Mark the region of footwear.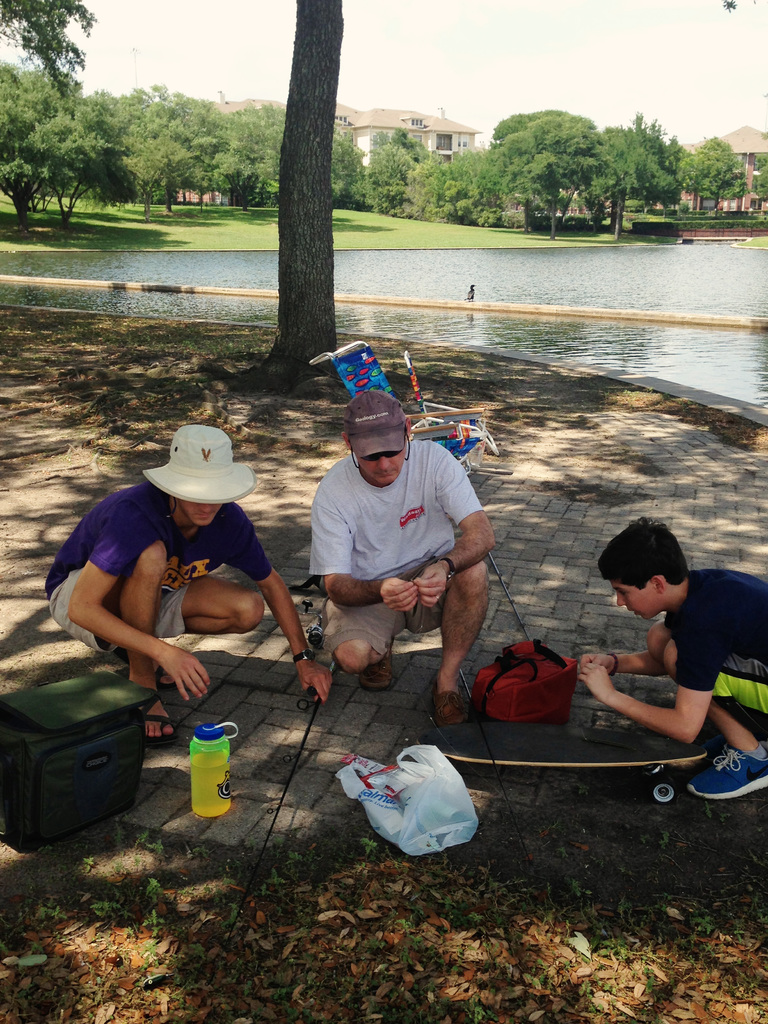
Region: pyautogui.locateOnScreen(153, 660, 177, 688).
